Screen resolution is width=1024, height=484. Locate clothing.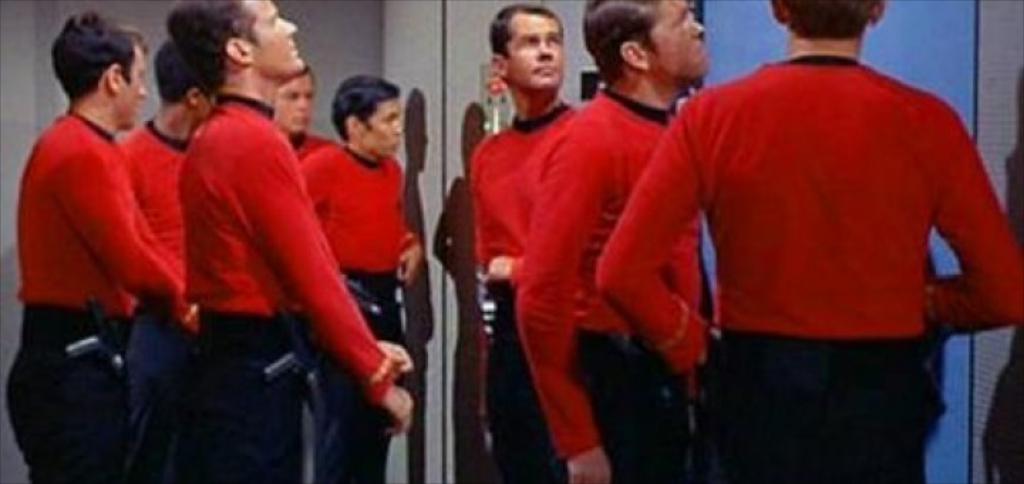
[118,115,186,483].
